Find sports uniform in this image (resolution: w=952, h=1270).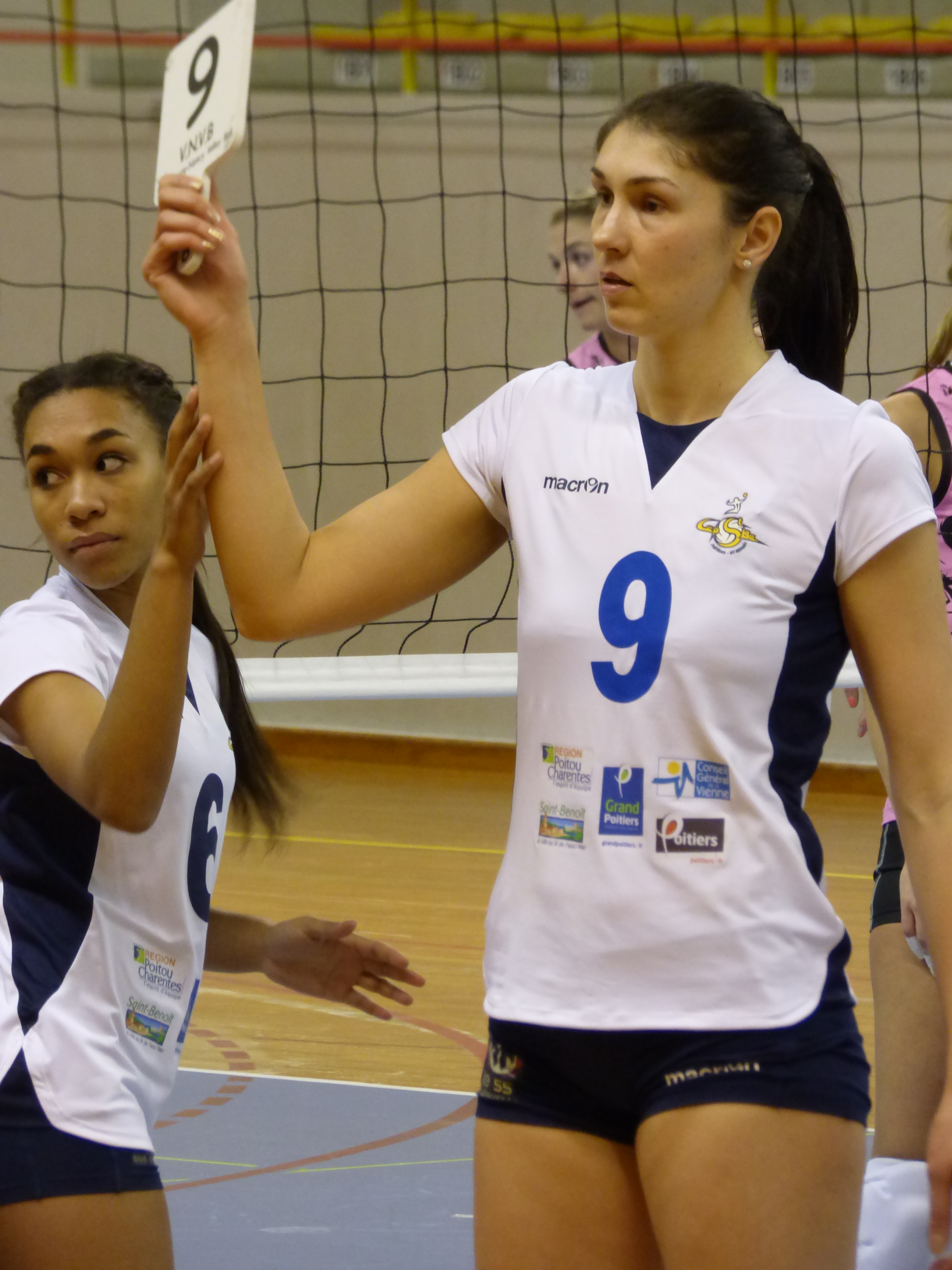
[x1=239, y1=97, x2=262, y2=260].
